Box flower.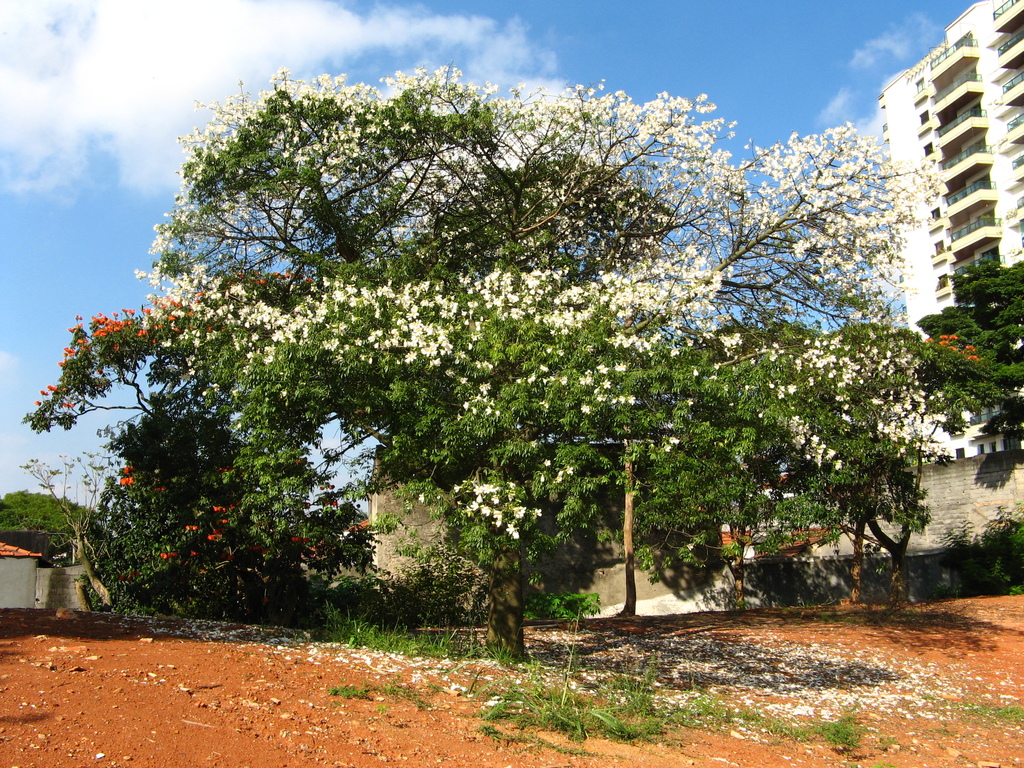
bbox(426, 344, 440, 363).
